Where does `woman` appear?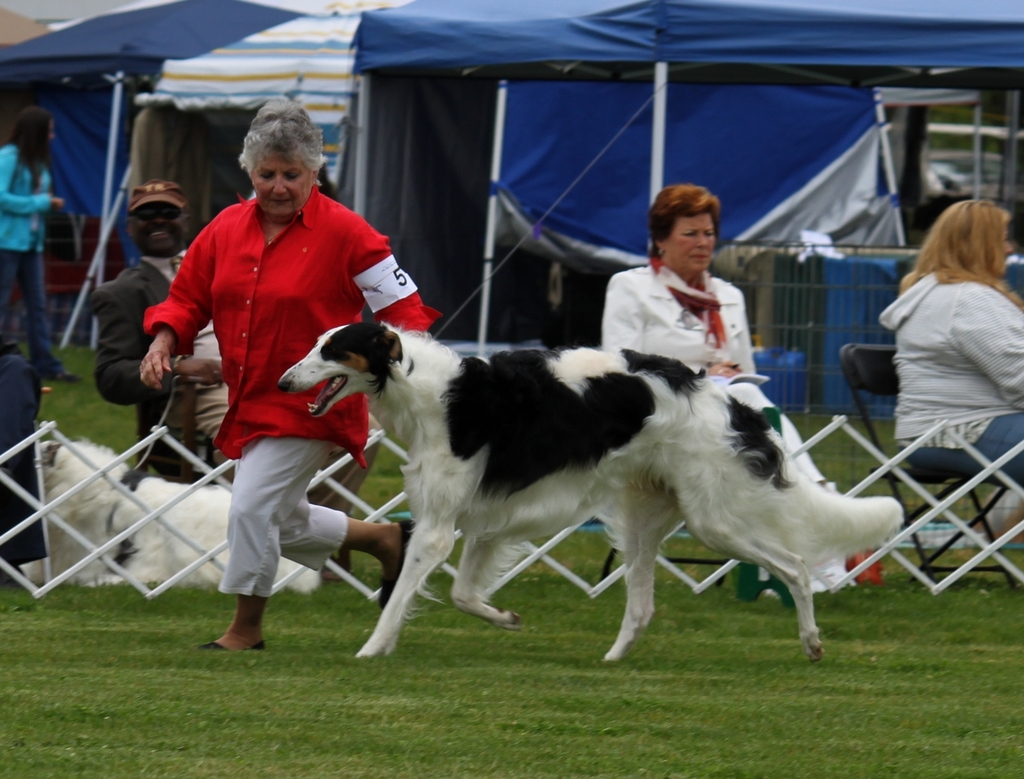
Appears at (left=140, top=97, right=436, bottom=655).
